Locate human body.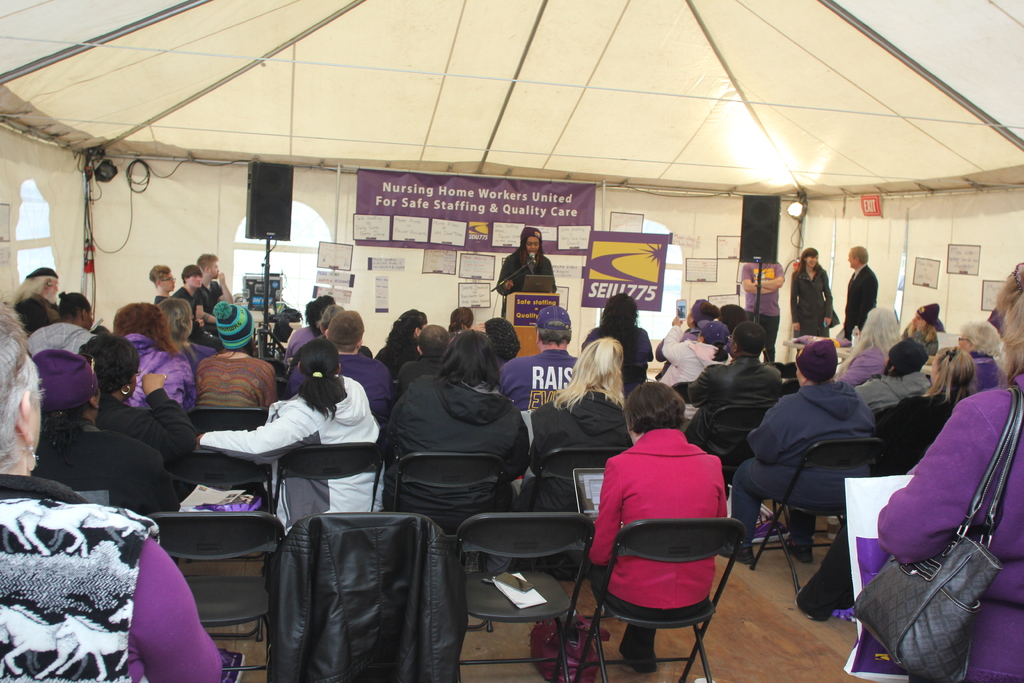
Bounding box: bbox=[580, 320, 653, 383].
